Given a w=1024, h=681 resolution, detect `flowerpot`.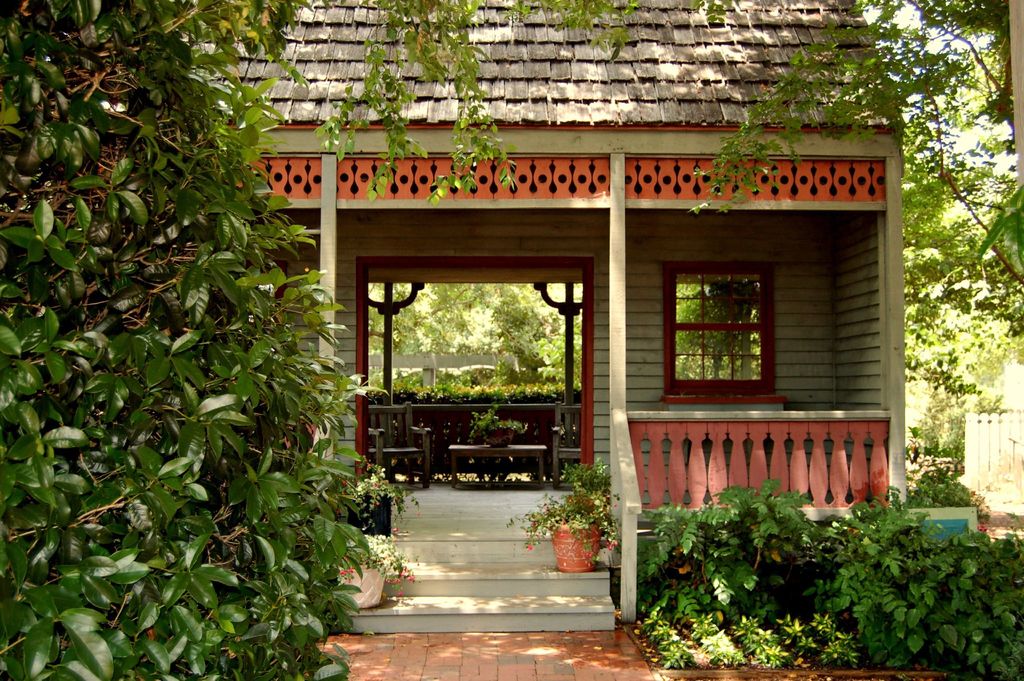
[x1=333, y1=566, x2=387, y2=613].
